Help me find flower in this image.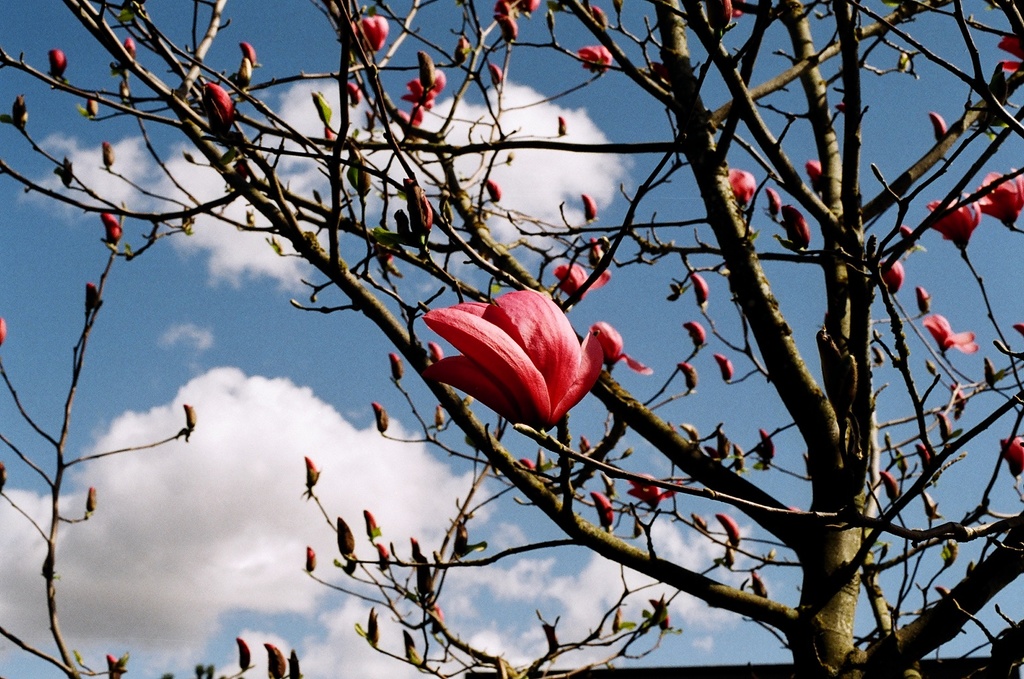
Found it: 922:316:990:373.
